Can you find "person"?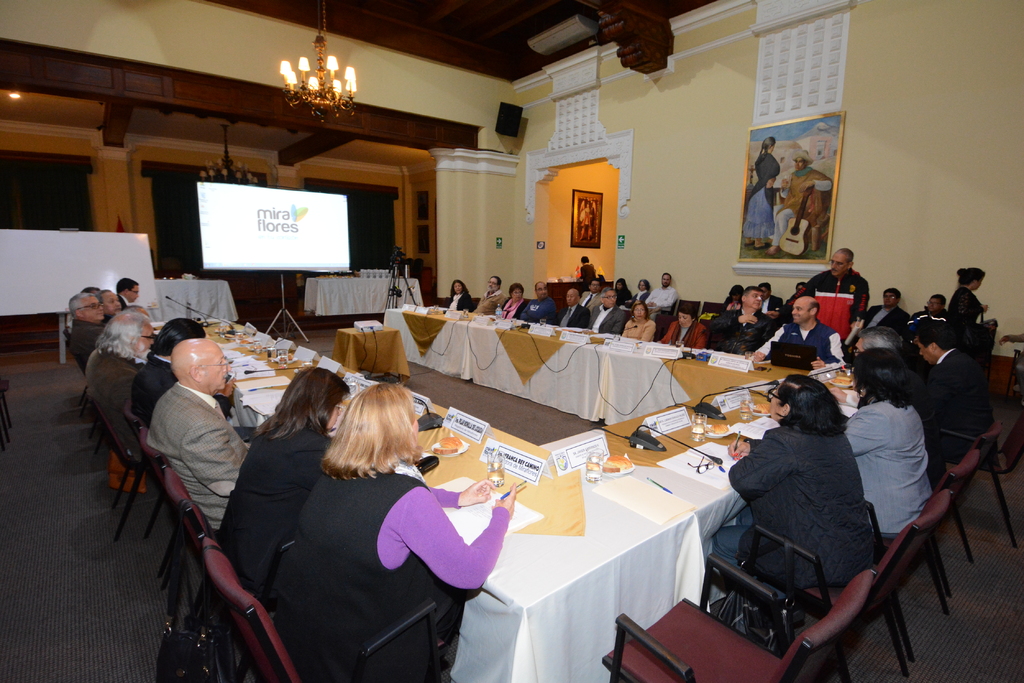
Yes, bounding box: <region>741, 134, 781, 246</region>.
